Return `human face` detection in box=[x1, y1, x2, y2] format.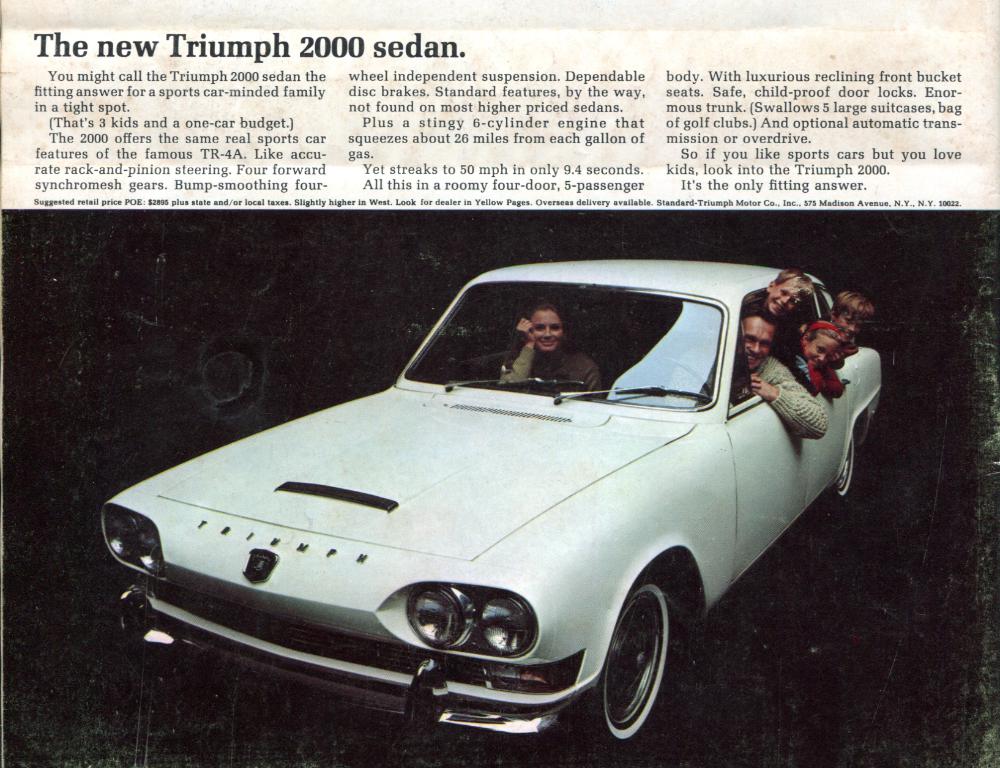
box=[836, 306, 860, 347].
